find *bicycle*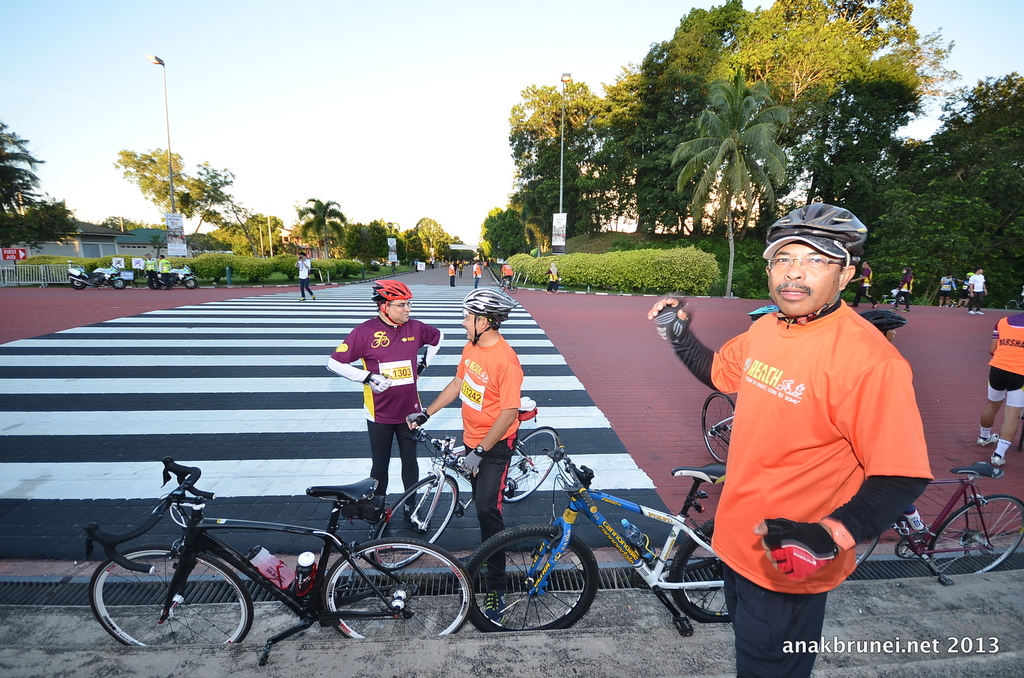
bbox=[856, 462, 1023, 588]
